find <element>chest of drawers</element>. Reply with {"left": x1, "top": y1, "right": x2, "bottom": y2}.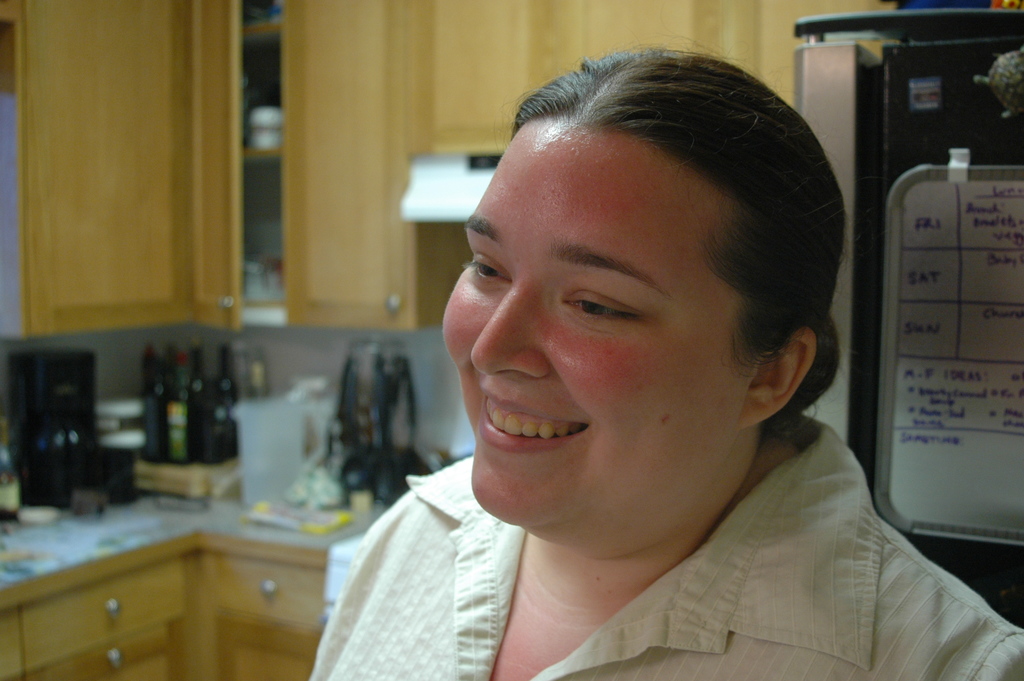
{"left": 0, "top": 536, "right": 346, "bottom": 680}.
